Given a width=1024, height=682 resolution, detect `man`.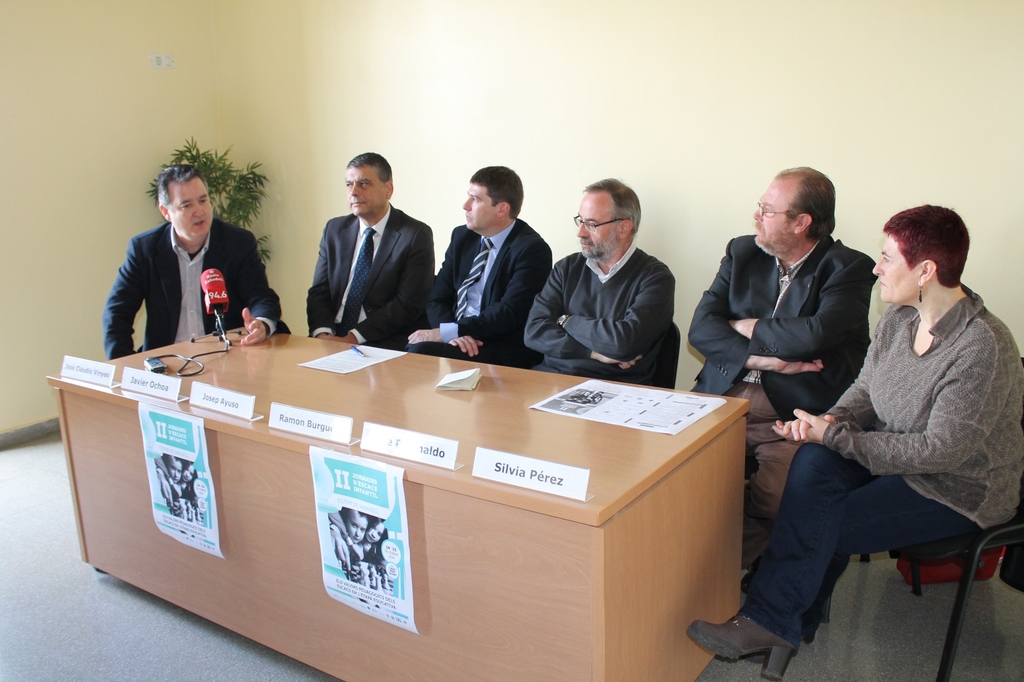
x1=522, y1=177, x2=671, y2=390.
